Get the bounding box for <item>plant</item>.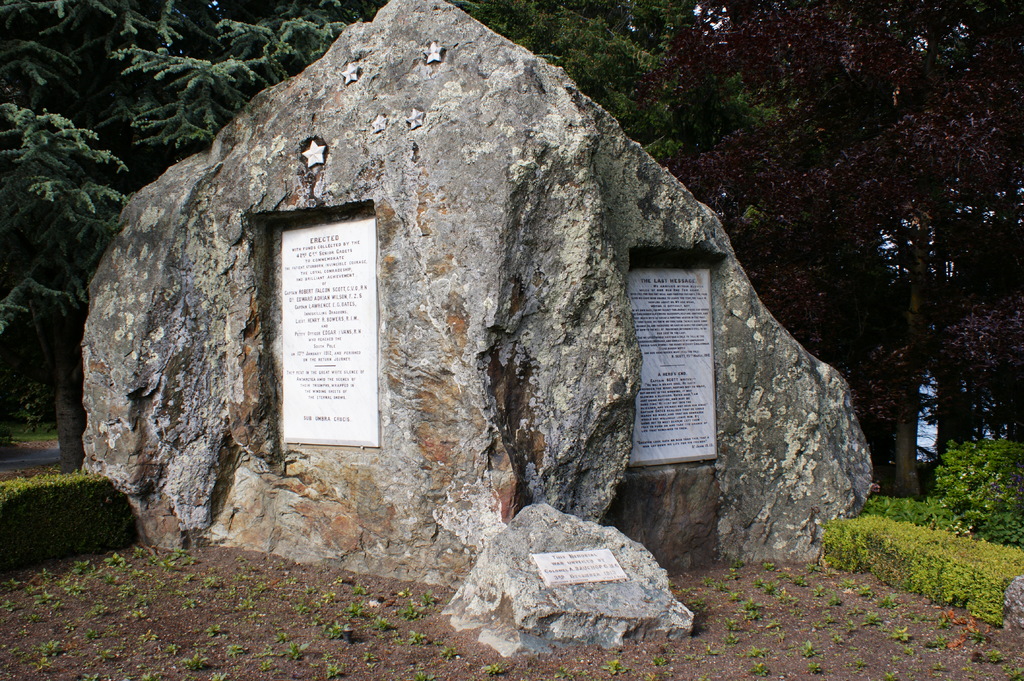
{"x1": 141, "y1": 672, "x2": 159, "y2": 680}.
